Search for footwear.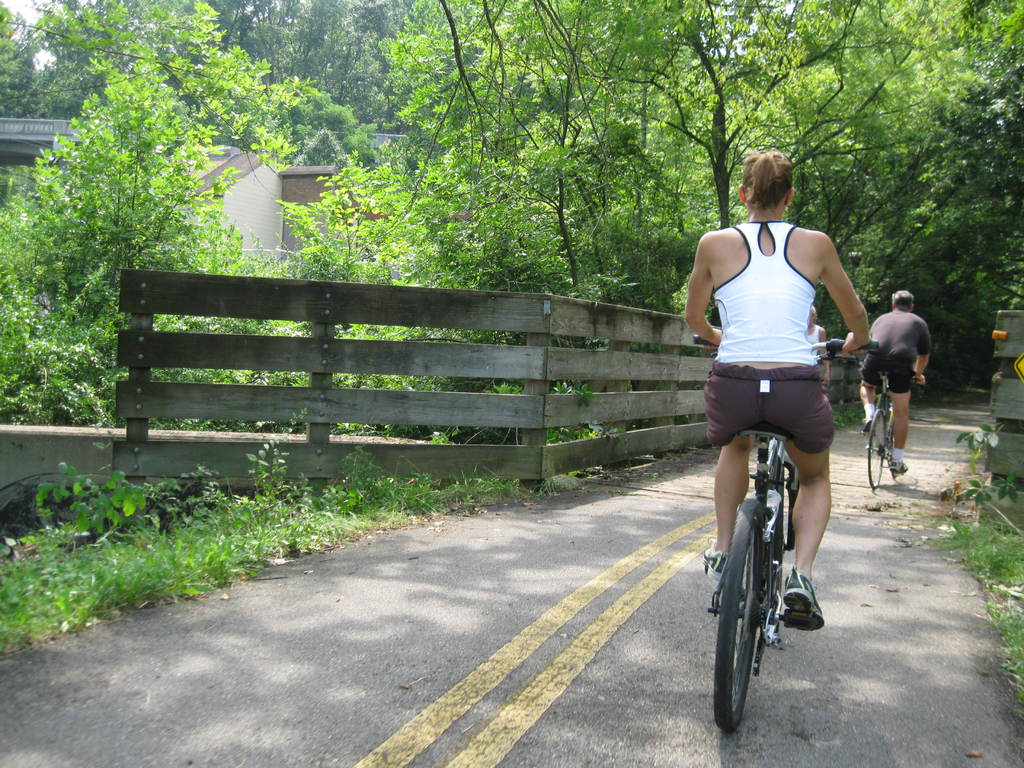
Found at x1=697 y1=533 x2=732 y2=580.
